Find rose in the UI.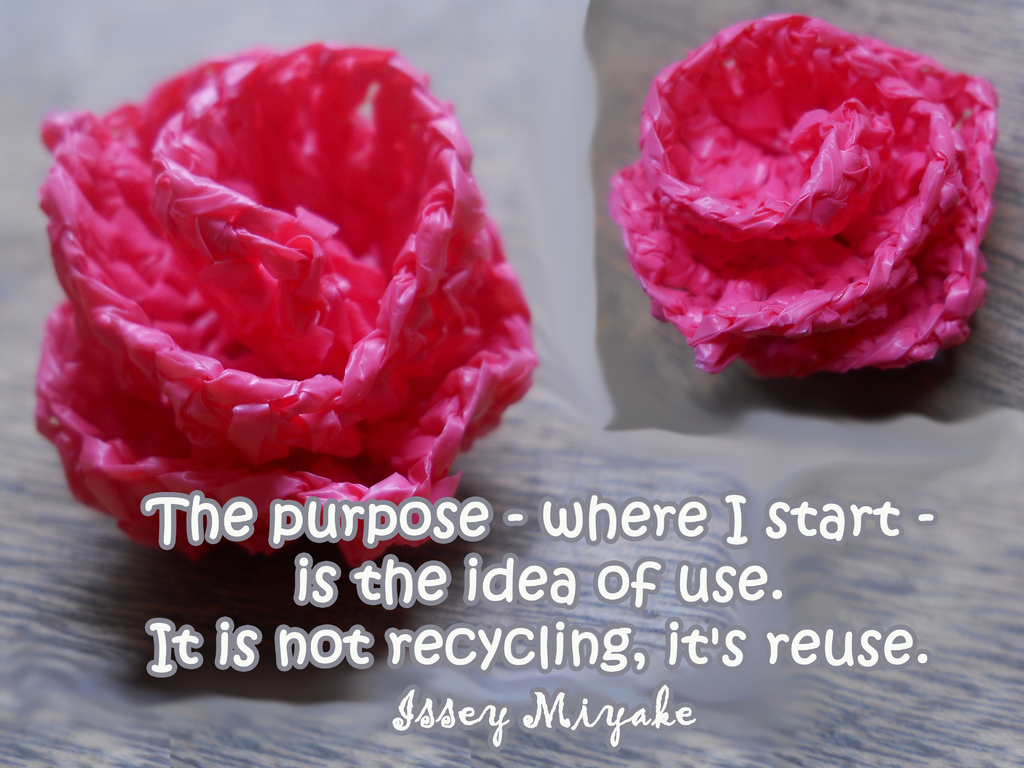
UI element at rect(613, 11, 1002, 384).
